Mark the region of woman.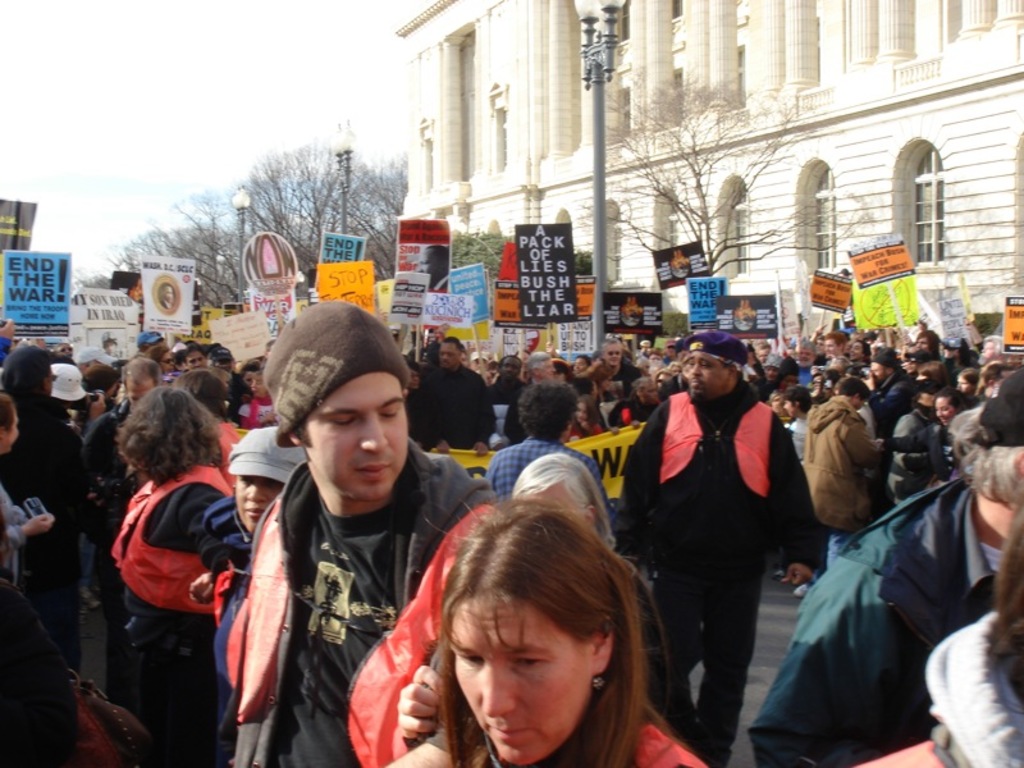
Region: (191,426,311,685).
